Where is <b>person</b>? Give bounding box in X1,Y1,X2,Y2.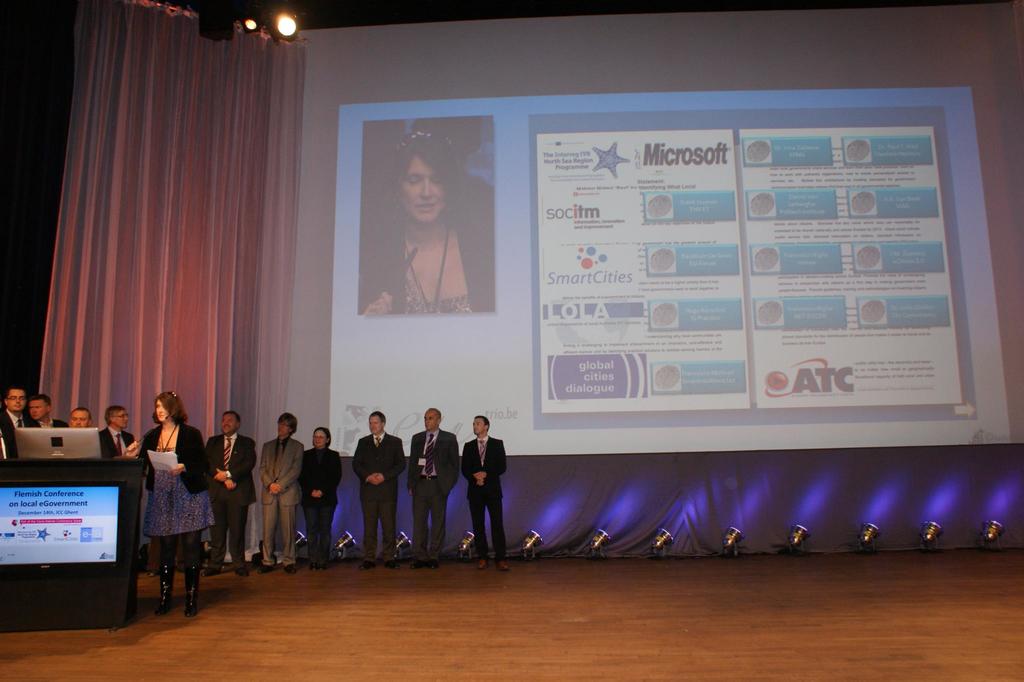
130,389,214,619.
